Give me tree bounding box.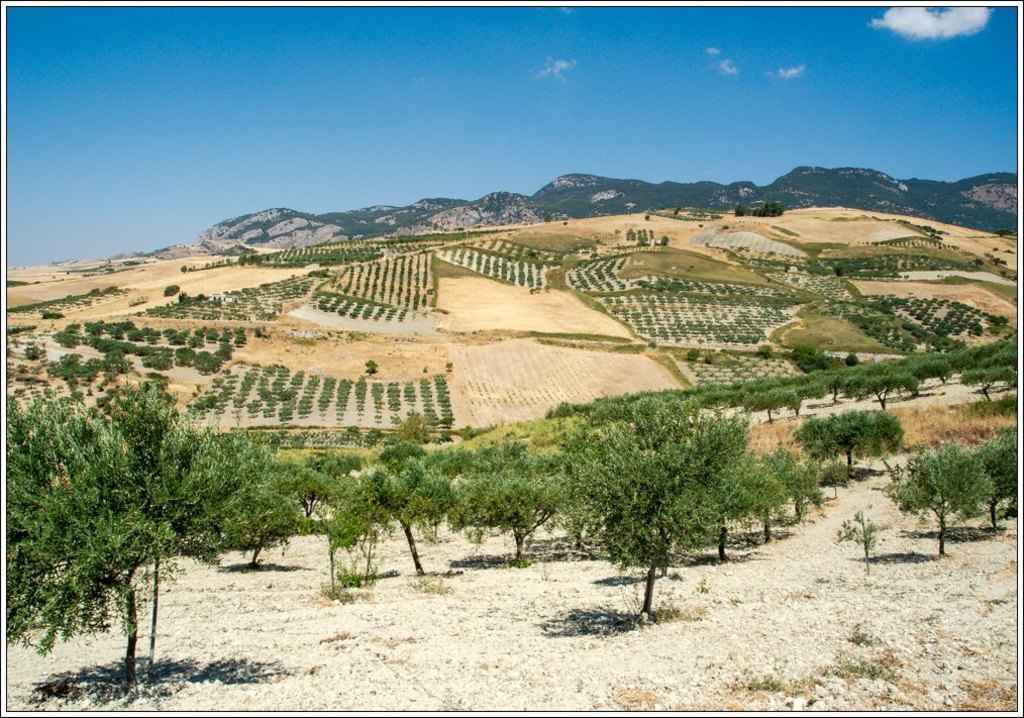
rect(762, 445, 823, 527).
